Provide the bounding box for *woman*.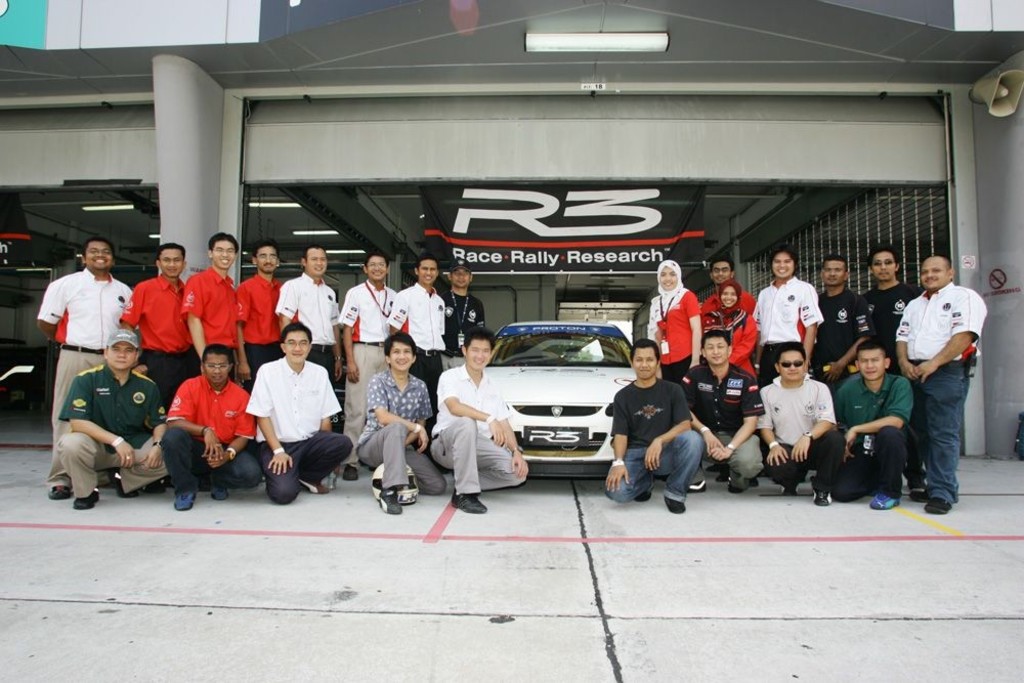
(708,283,754,384).
